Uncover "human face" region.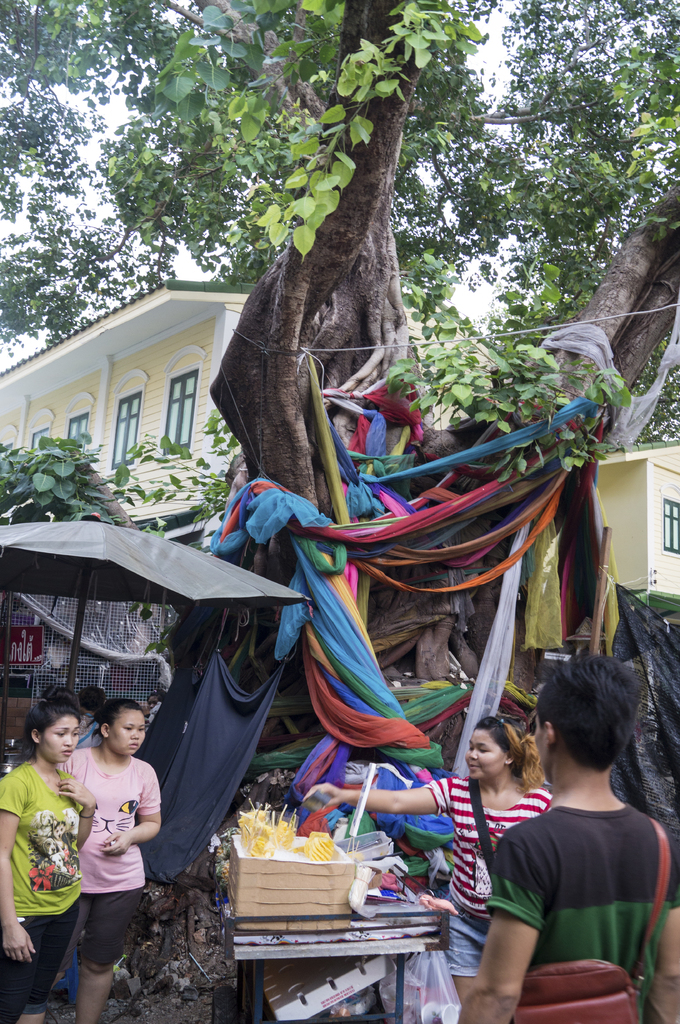
Uncovered: 105 711 147 751.
